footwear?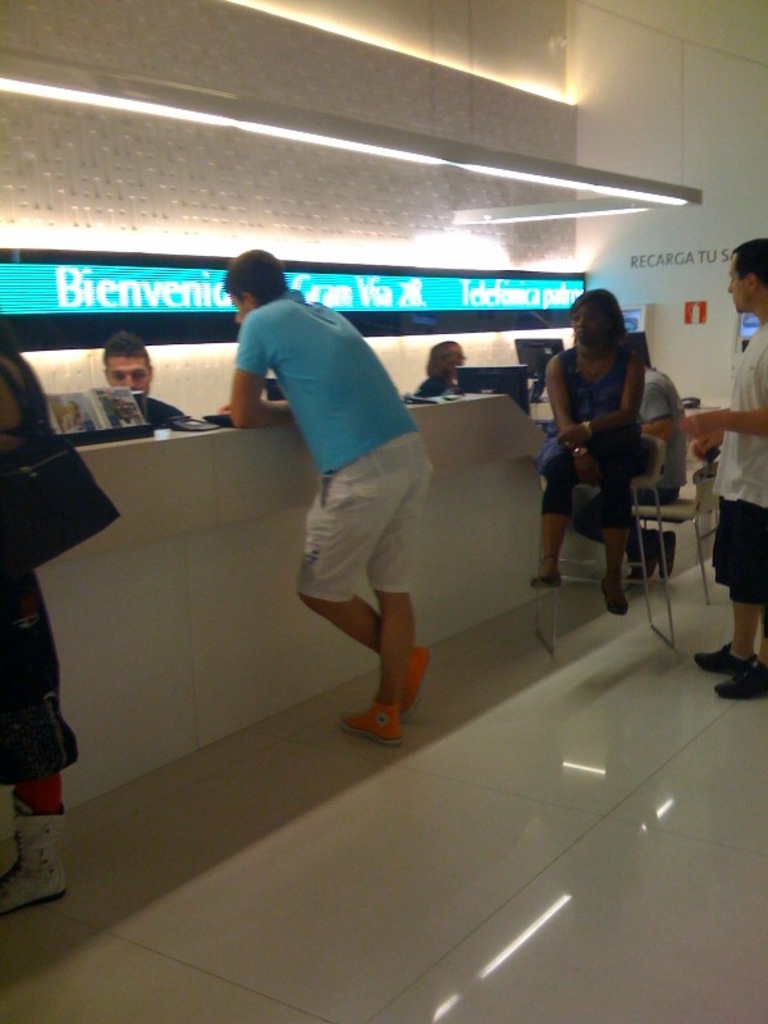
[left=340, top=678, right=431, bottom=749]
